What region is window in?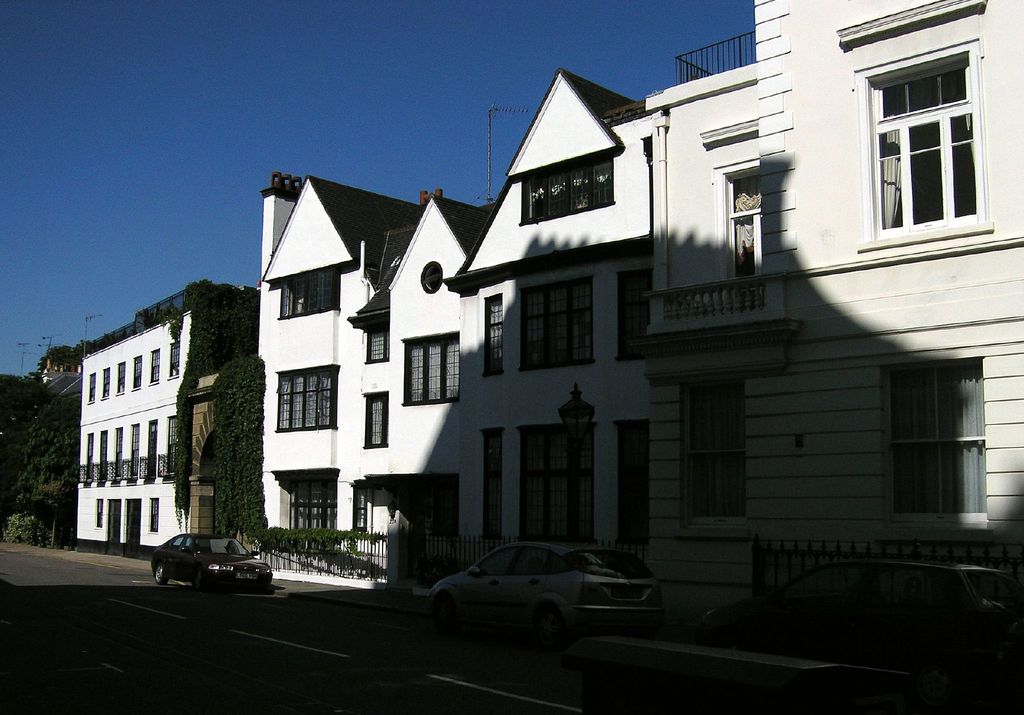
BBox(880, 356, 982, 525).
